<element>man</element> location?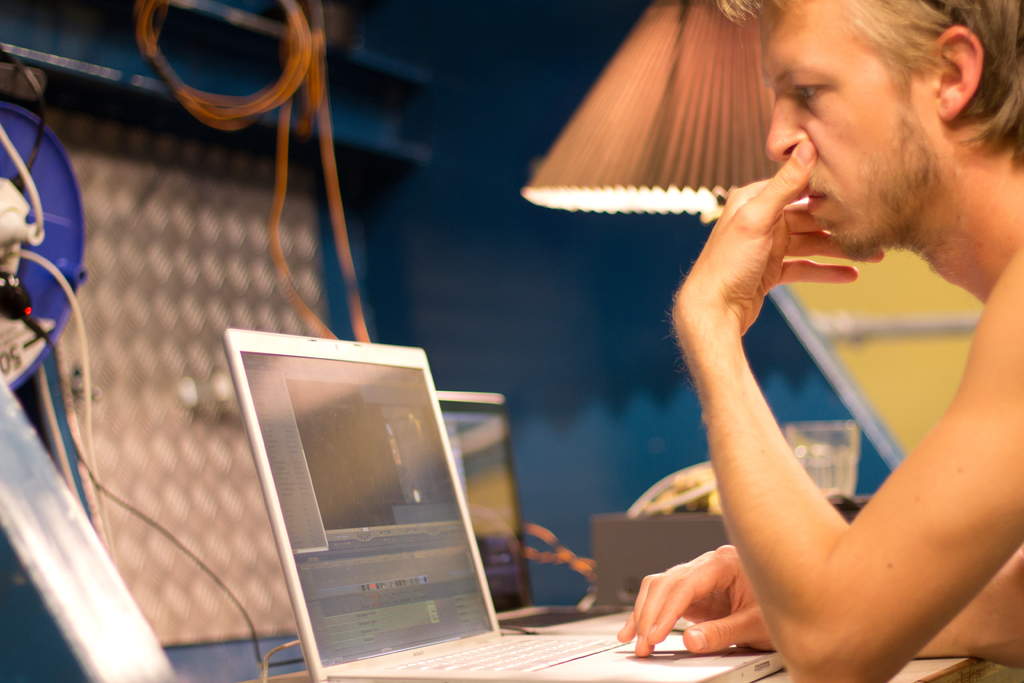
Rect(554, 12, 1023, 679)
